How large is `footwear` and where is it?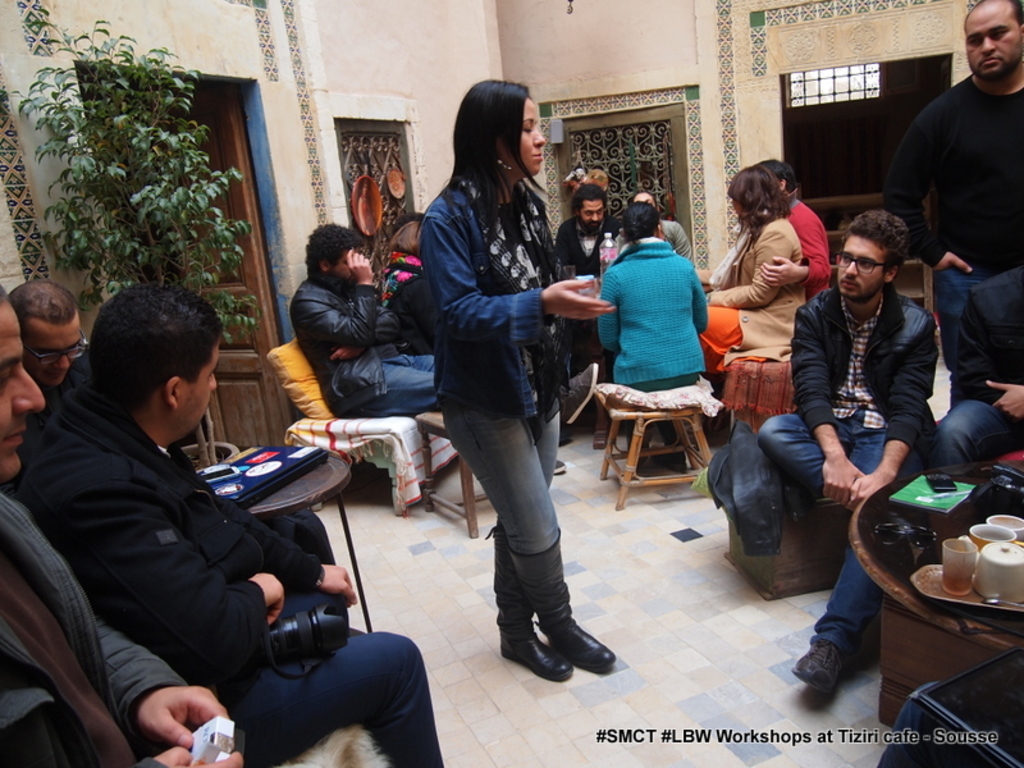
Bounding box: x1=873 y1=503 x2=913 y2=547.
